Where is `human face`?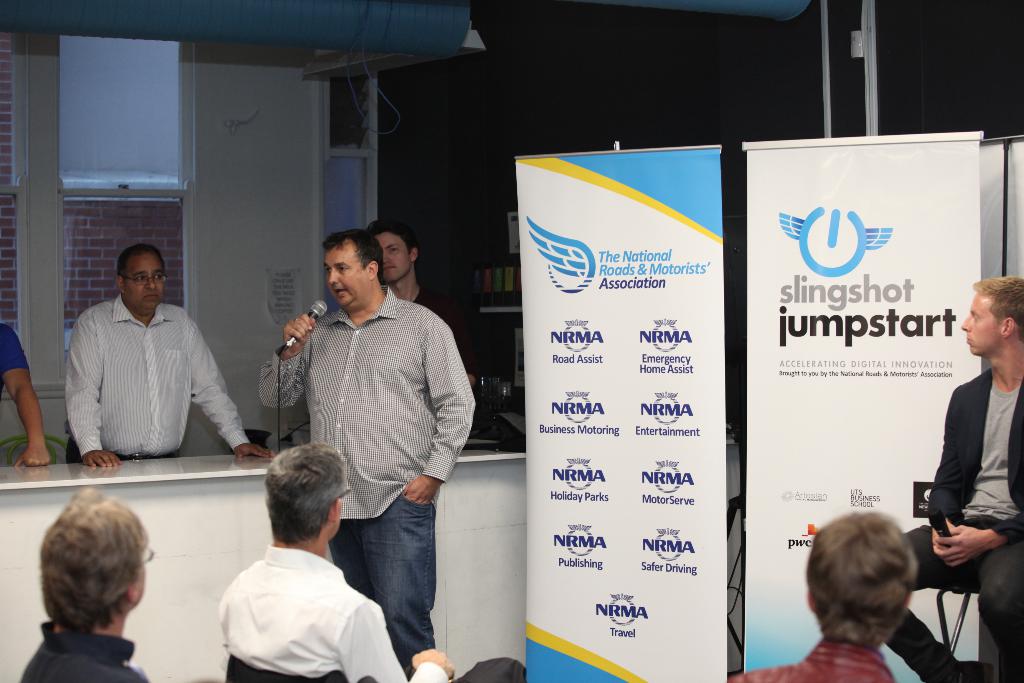
(378, 238, 403, 276).
